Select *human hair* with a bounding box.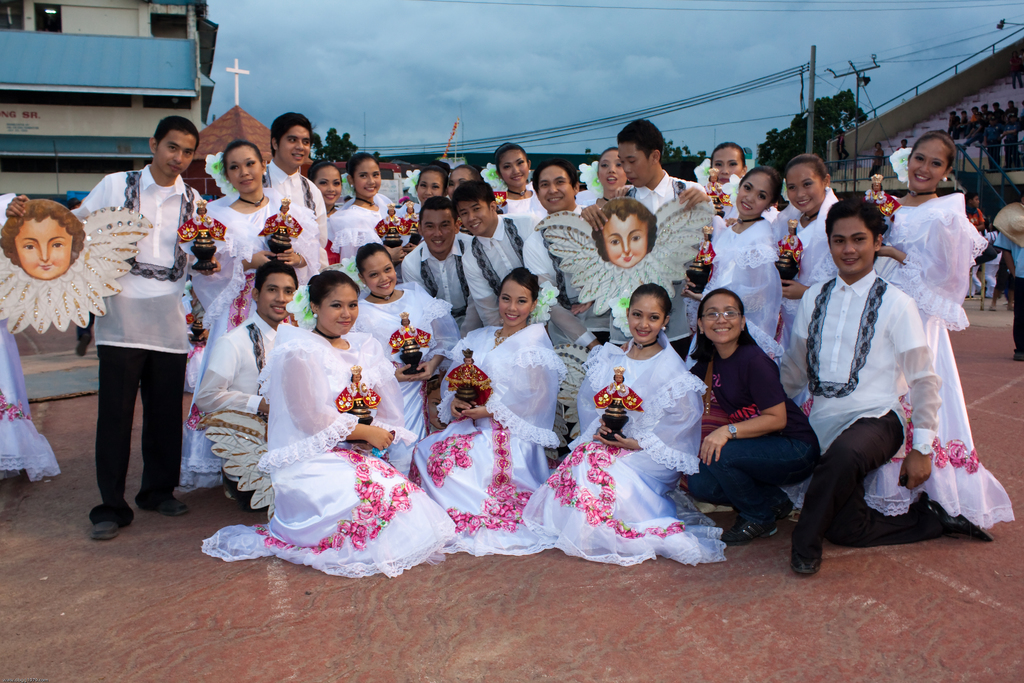
BBox(708, 142, 747, 167).
